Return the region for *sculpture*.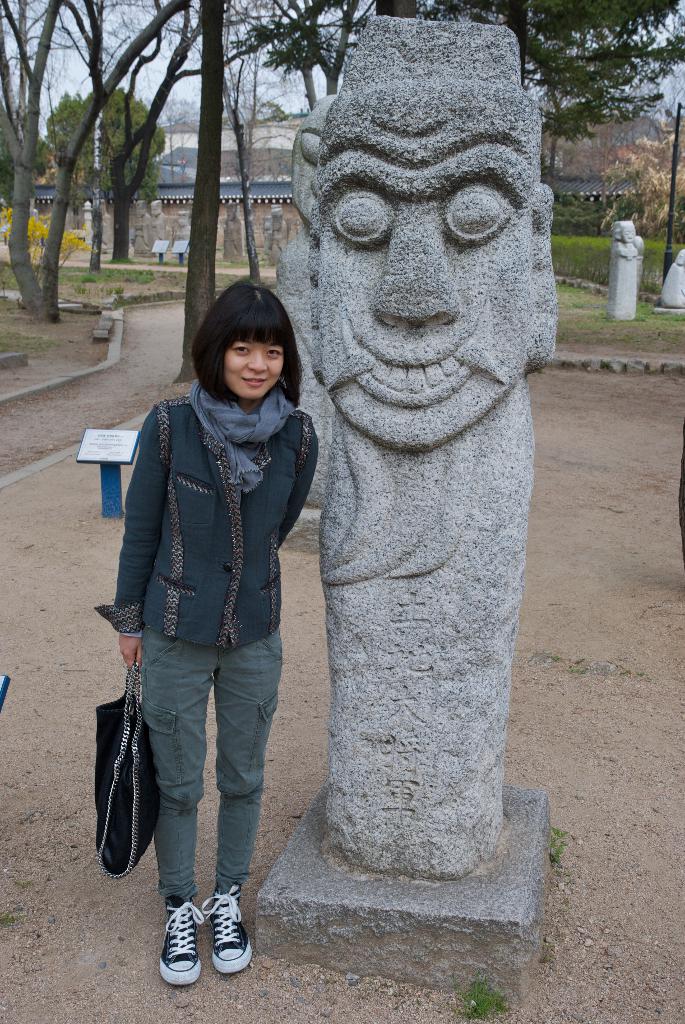
locate(281, 20, 562, 943).
